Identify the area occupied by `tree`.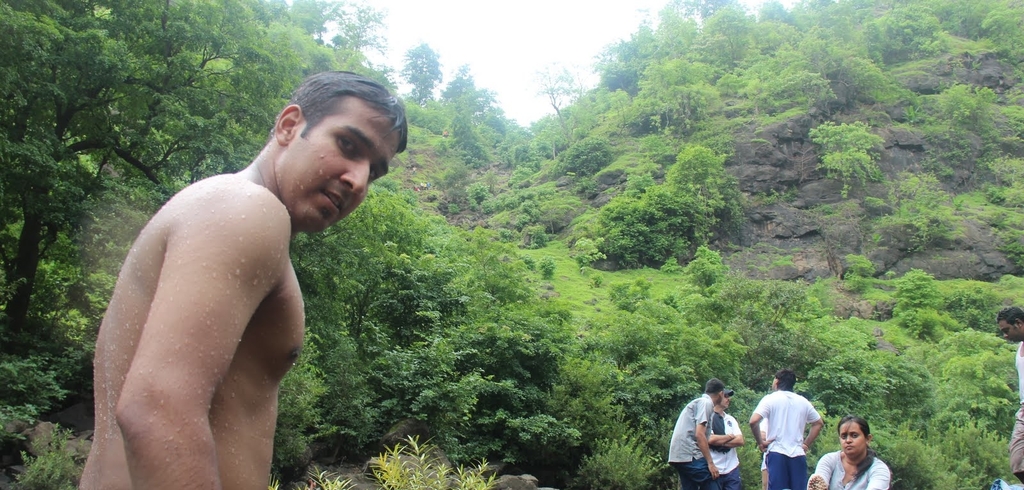
Area: Rect(401, 42, 447, 99).
